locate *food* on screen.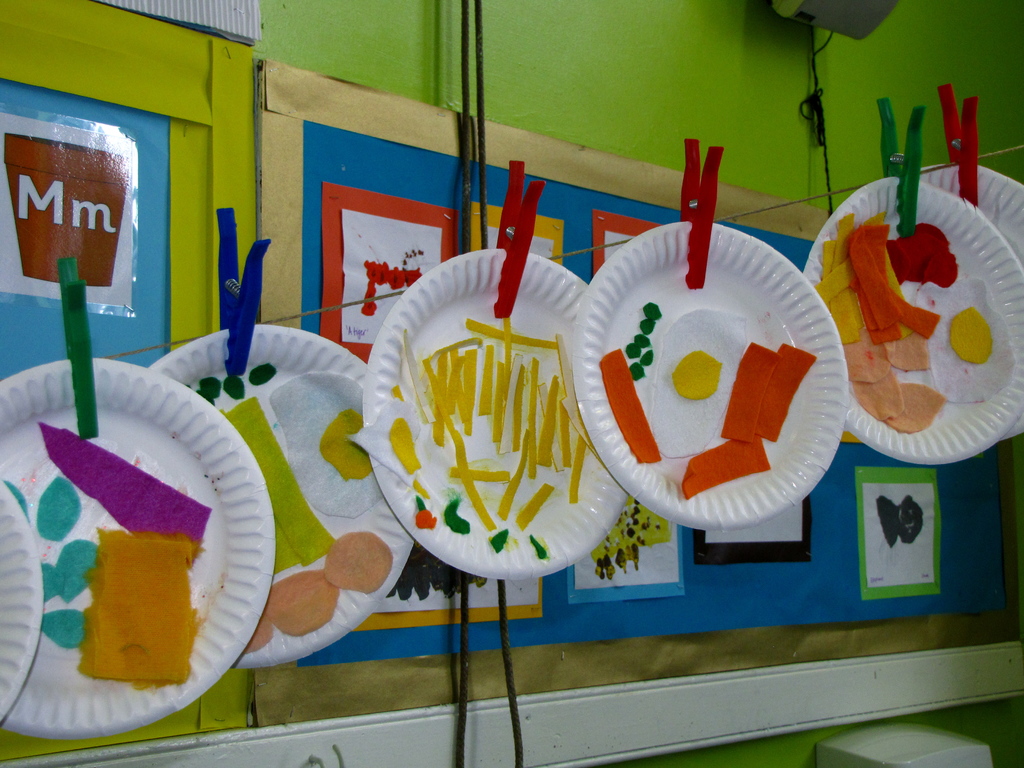
On screen at {"left": 350, "top": 316, "right": 600, "bottom": 562}.
